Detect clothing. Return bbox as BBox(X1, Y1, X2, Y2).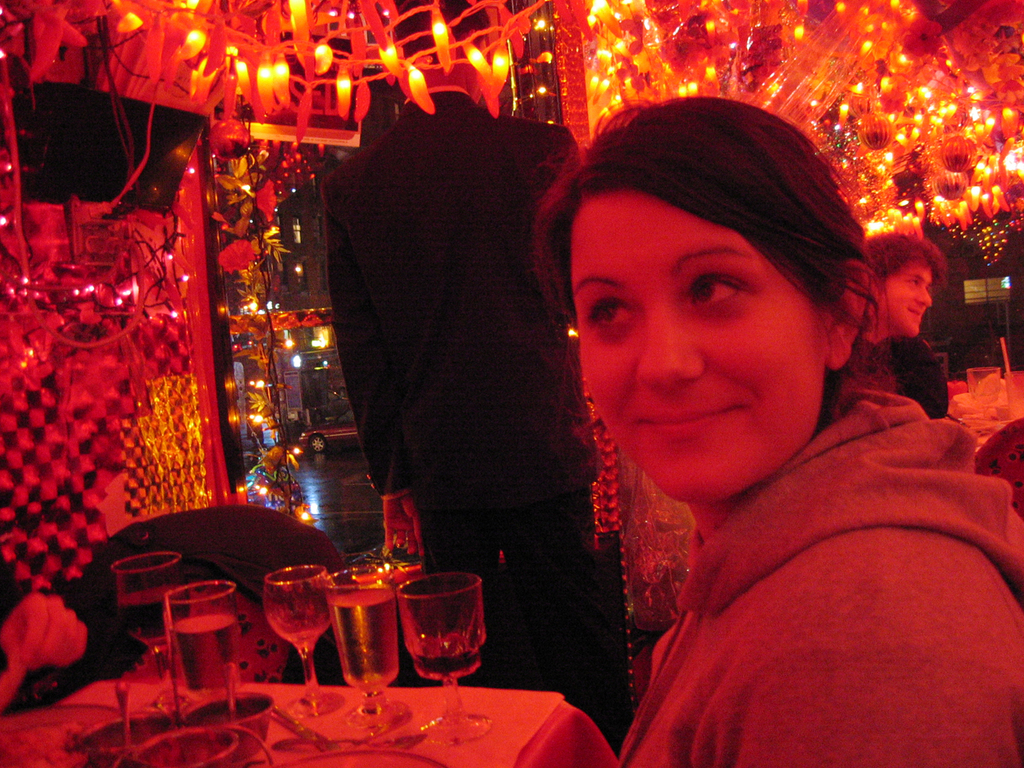
BBox(325, 85, 627, 743).
